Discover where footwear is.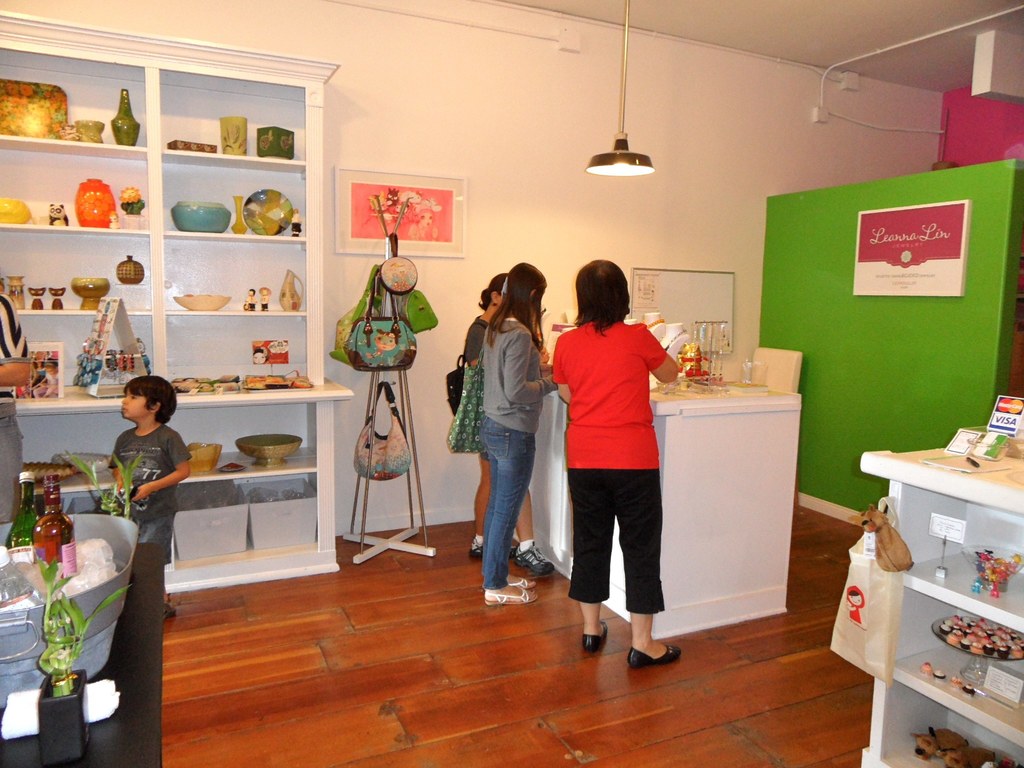
Discovered at bbox(626, 637, 680, 668).
